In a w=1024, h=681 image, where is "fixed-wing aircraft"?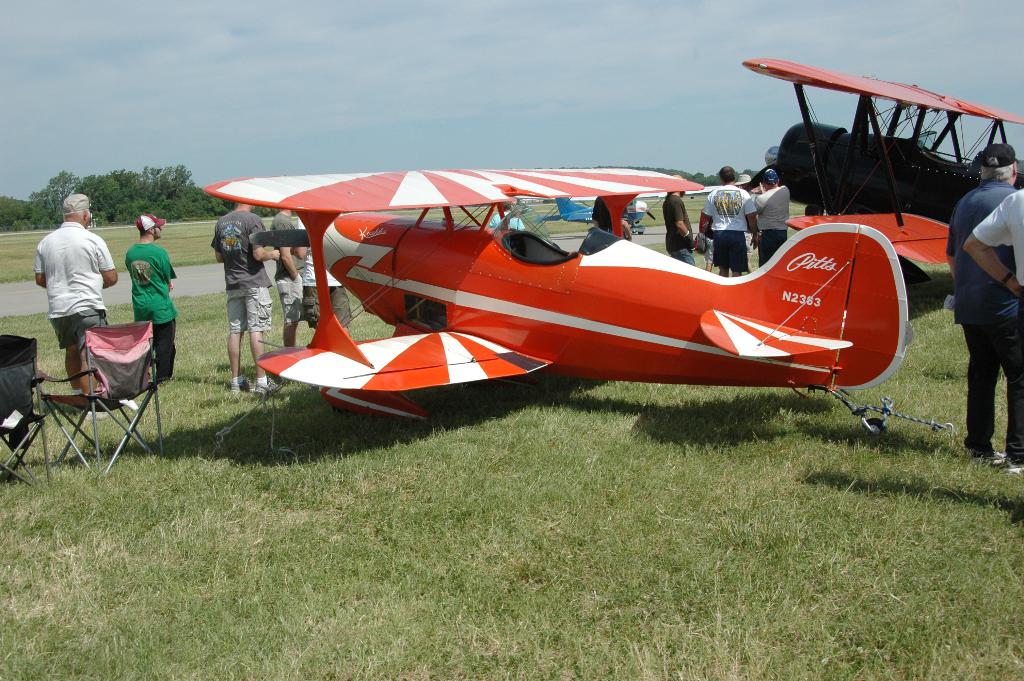
left=200, top=165, right=916, bottom=439.
